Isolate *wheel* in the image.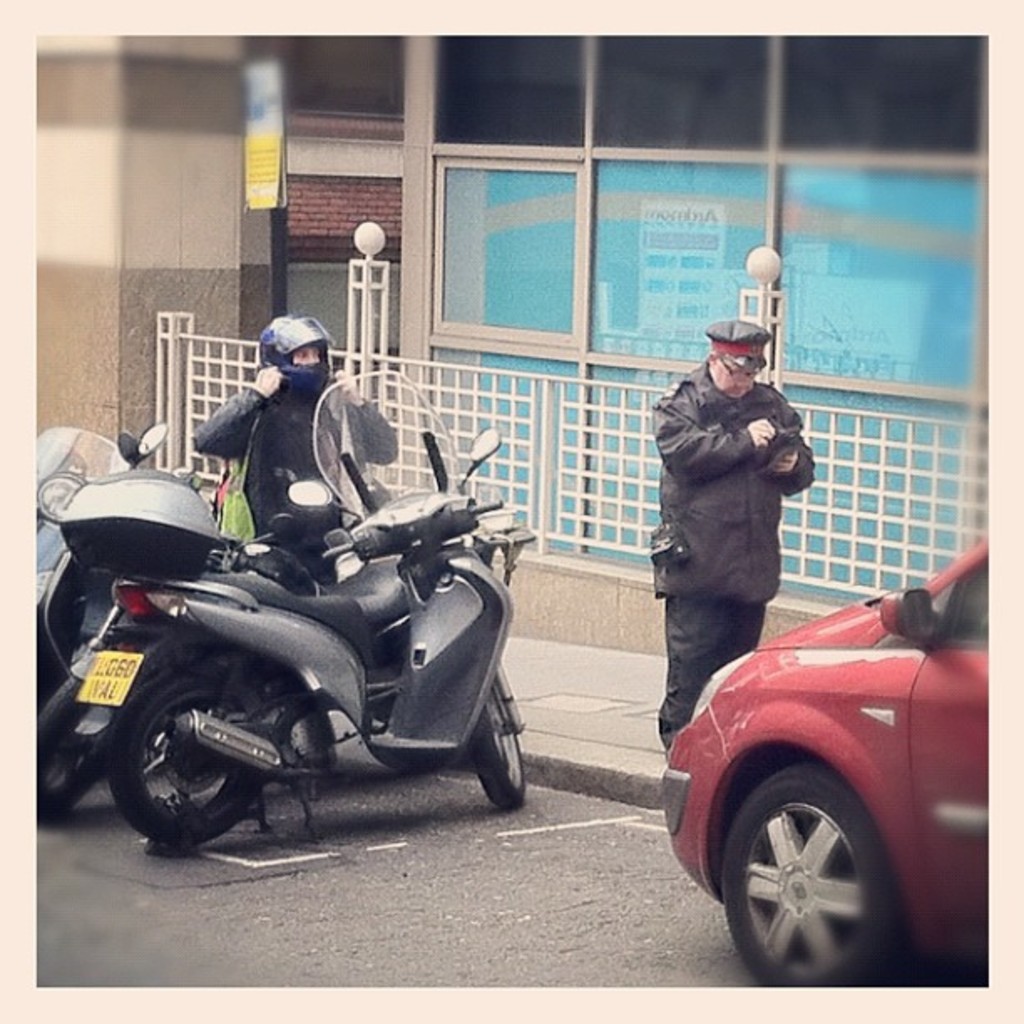
Isolated region: [left=33, top=666, right=114, bottom=822].
